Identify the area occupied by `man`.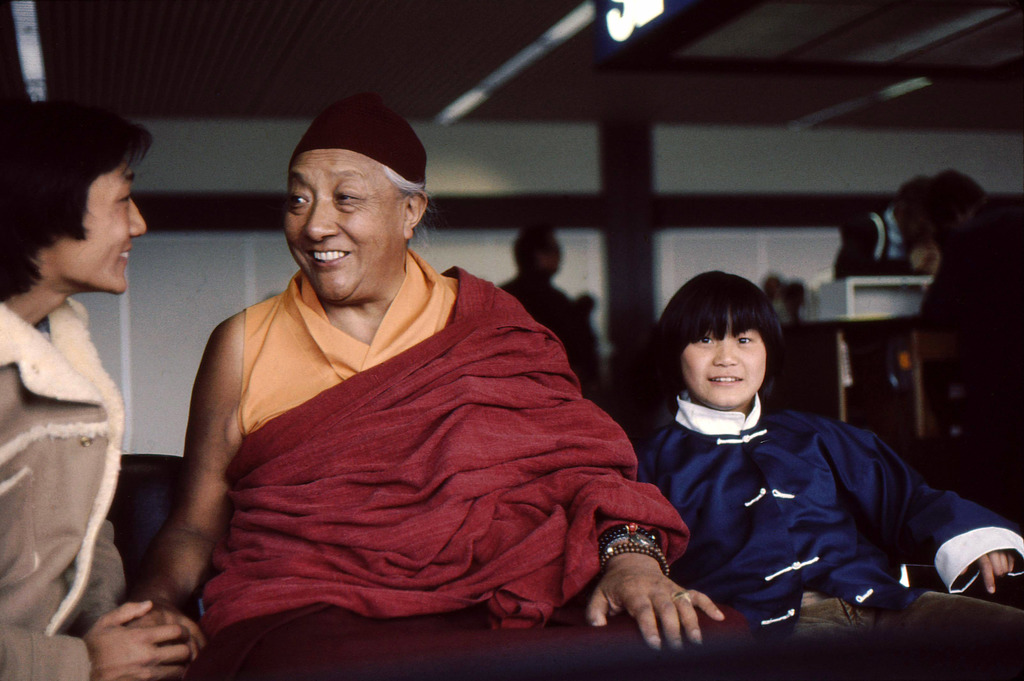
Area: rect(129, 83, 736, 657).
